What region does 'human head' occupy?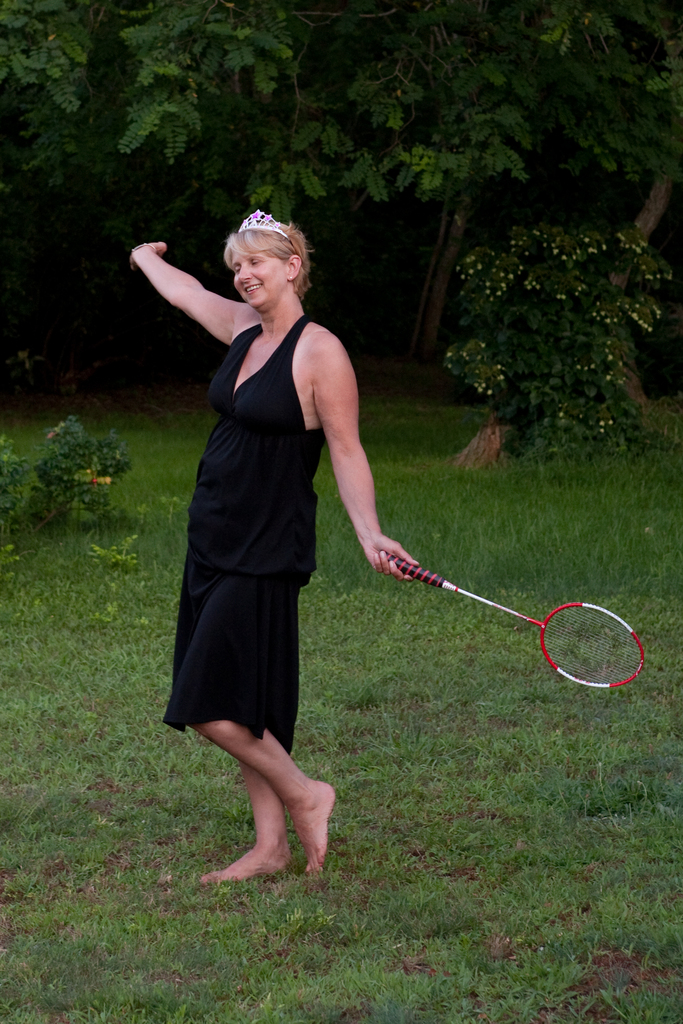
select_region(211, 204, 309, 295).
